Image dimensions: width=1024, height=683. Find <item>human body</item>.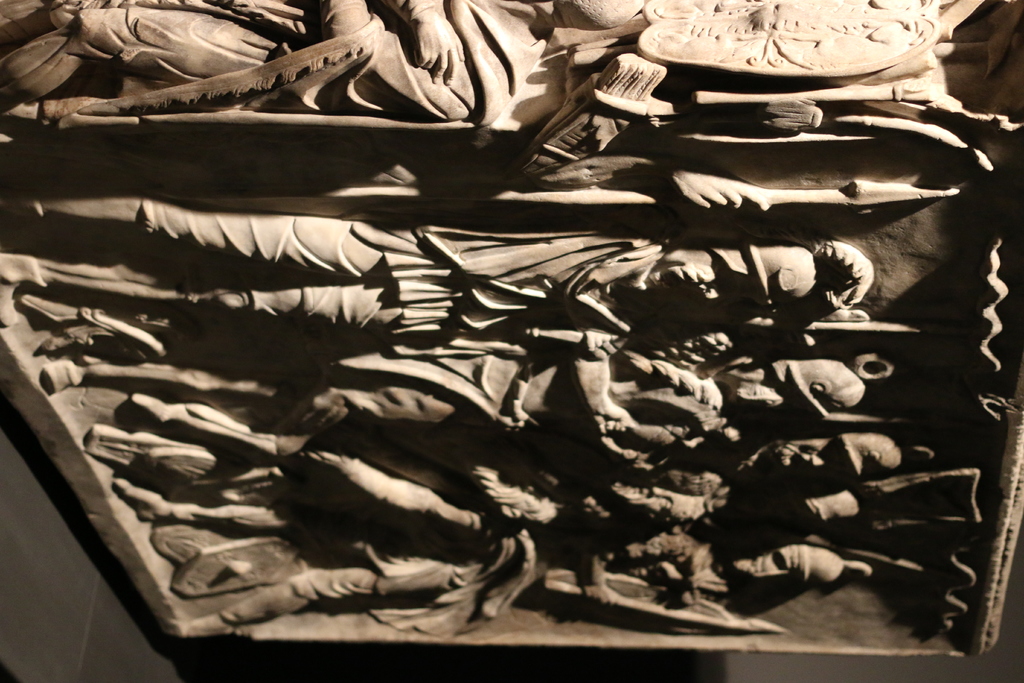
x1=0, y1=163, x2=817, y2=359.
